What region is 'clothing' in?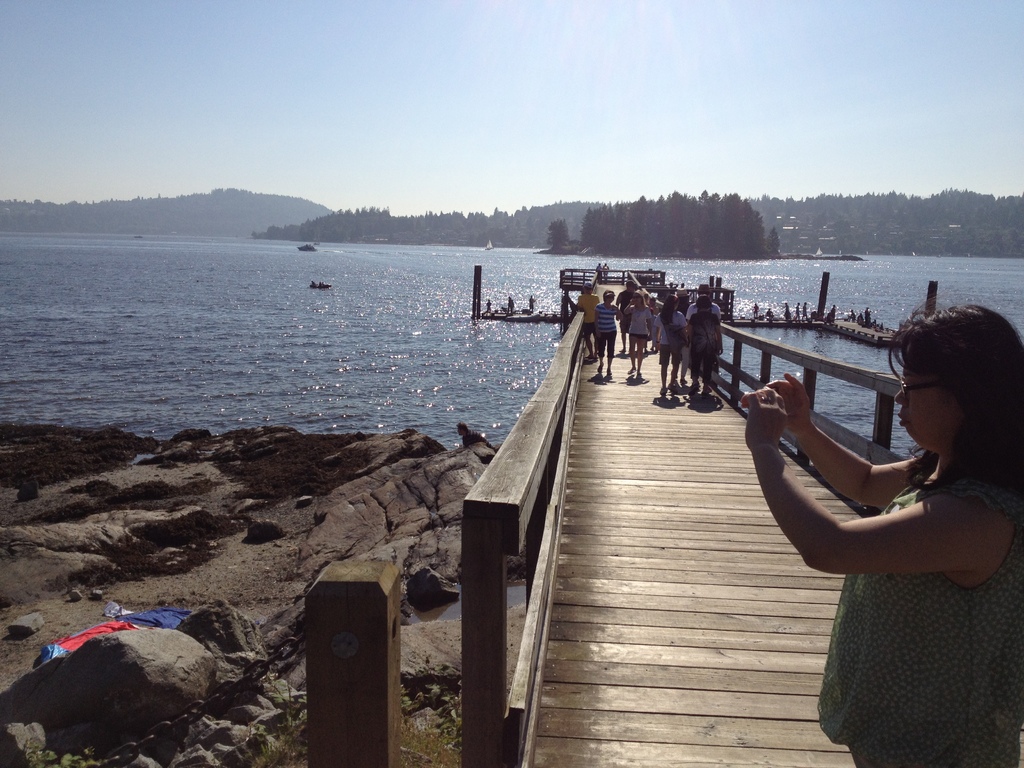
578:288:599:335.
